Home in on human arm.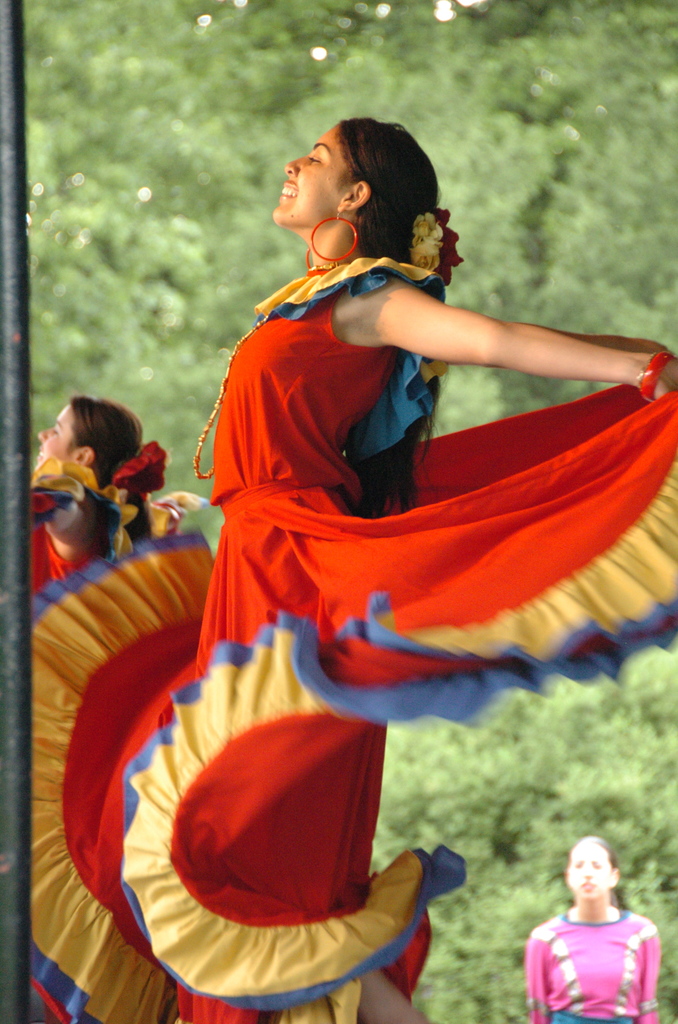
Homed in at 519,930,549,1023.
